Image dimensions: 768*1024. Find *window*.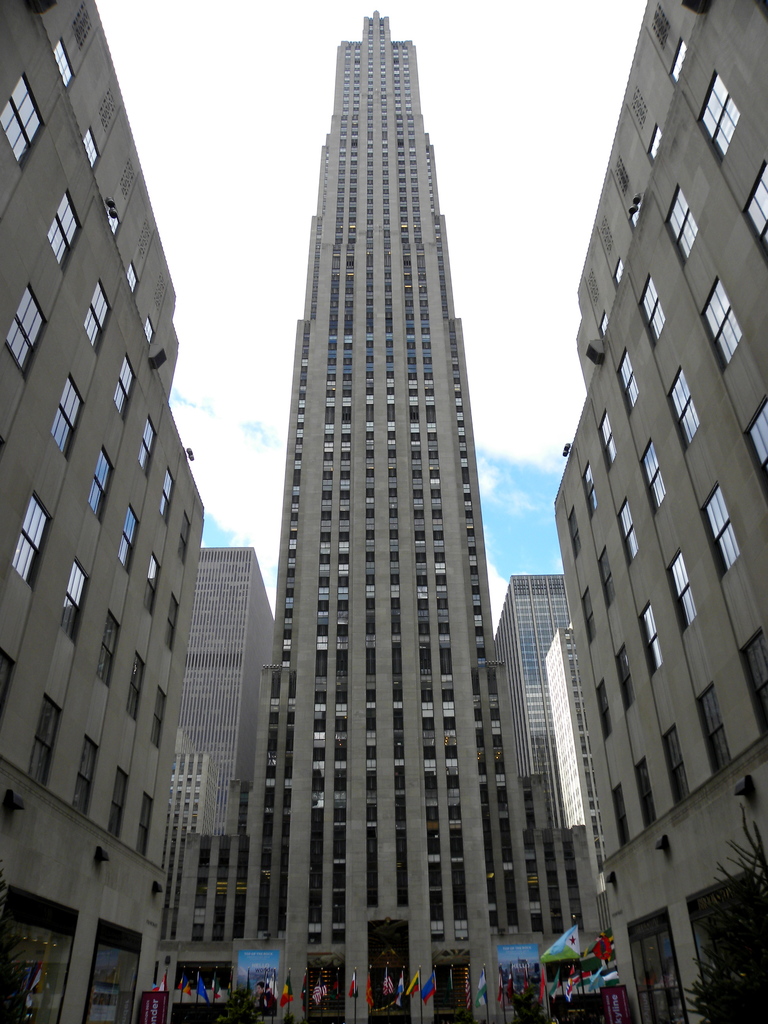
left=143, top=552, right=157, bottom=617.
